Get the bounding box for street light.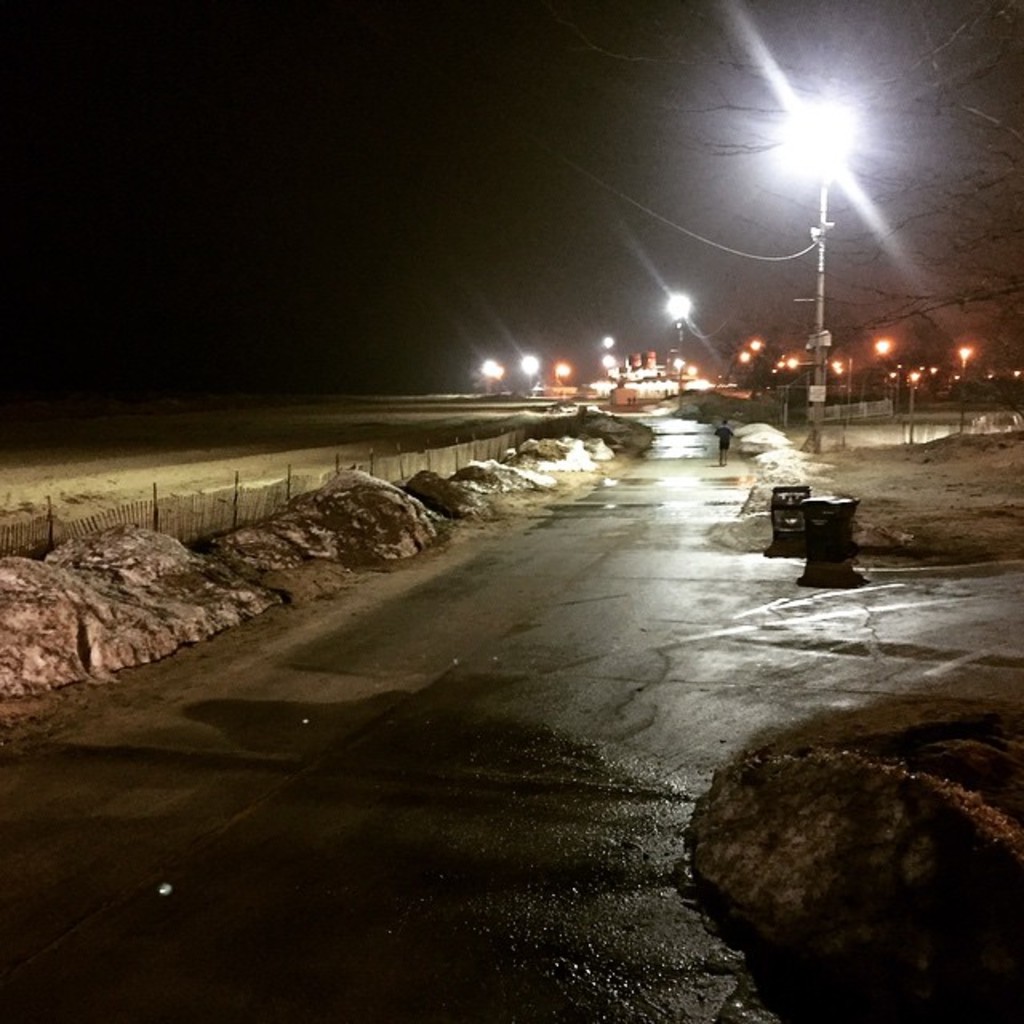
left=523, top=344, right=536, bottom=382.
